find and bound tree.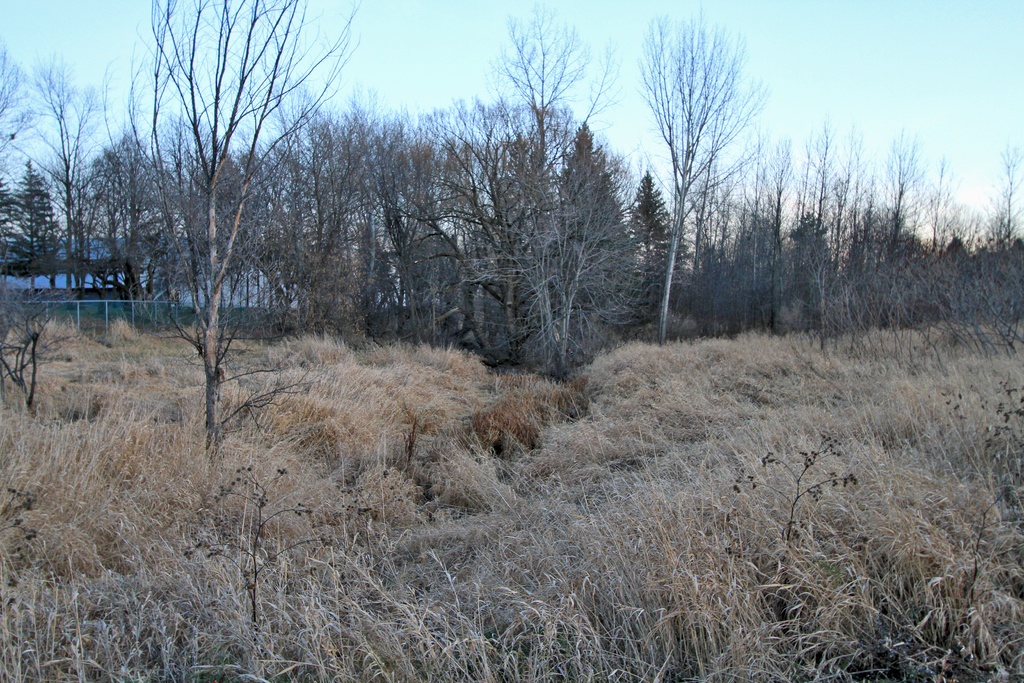
Bound: <region>627, 26, 773, 338</region>.
